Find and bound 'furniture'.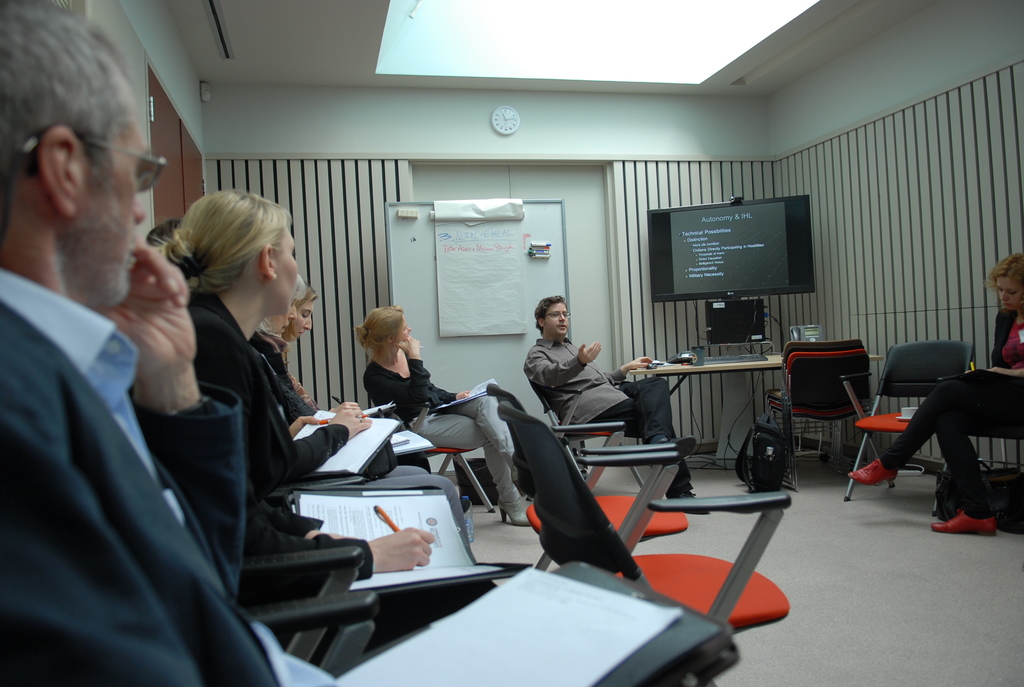
Bound: (844,338,975,496).
